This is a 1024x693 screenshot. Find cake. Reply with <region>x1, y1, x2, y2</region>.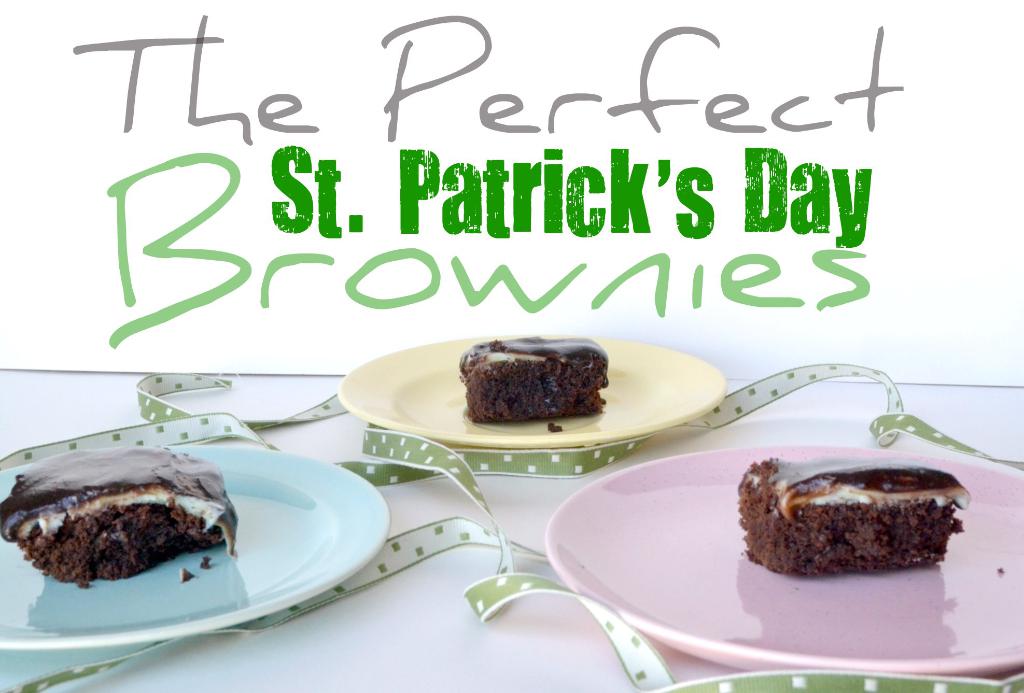
<region>460, 335, 609, 421</region>.
